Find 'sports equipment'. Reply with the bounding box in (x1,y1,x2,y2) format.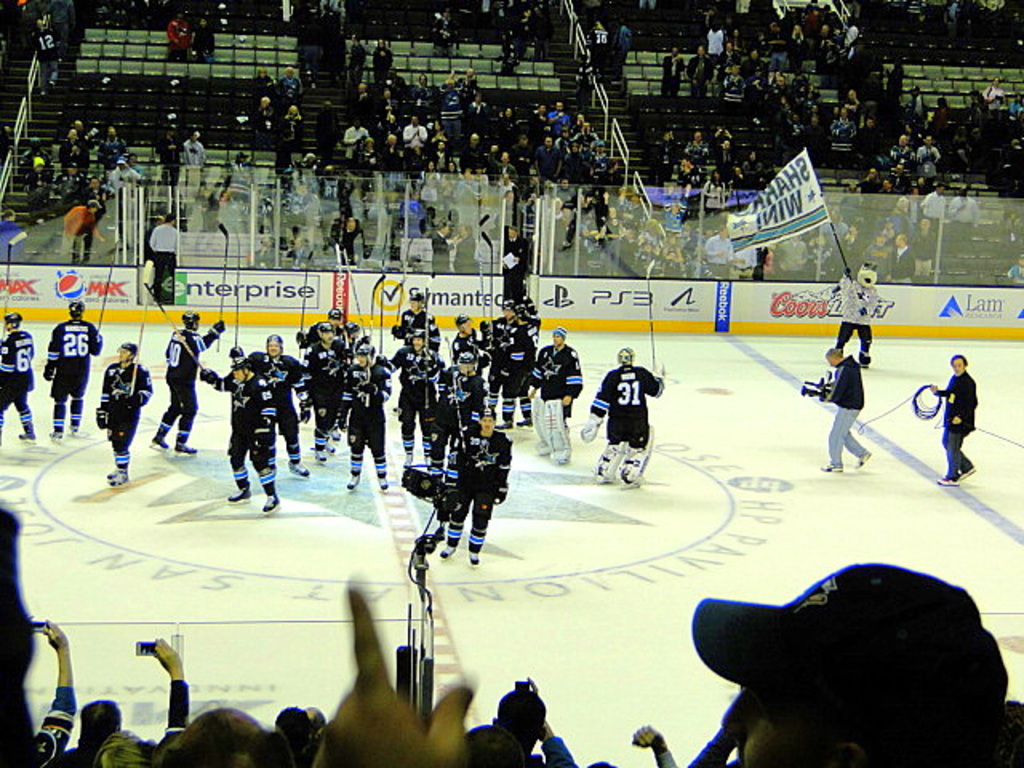
(546,397,570,450).
